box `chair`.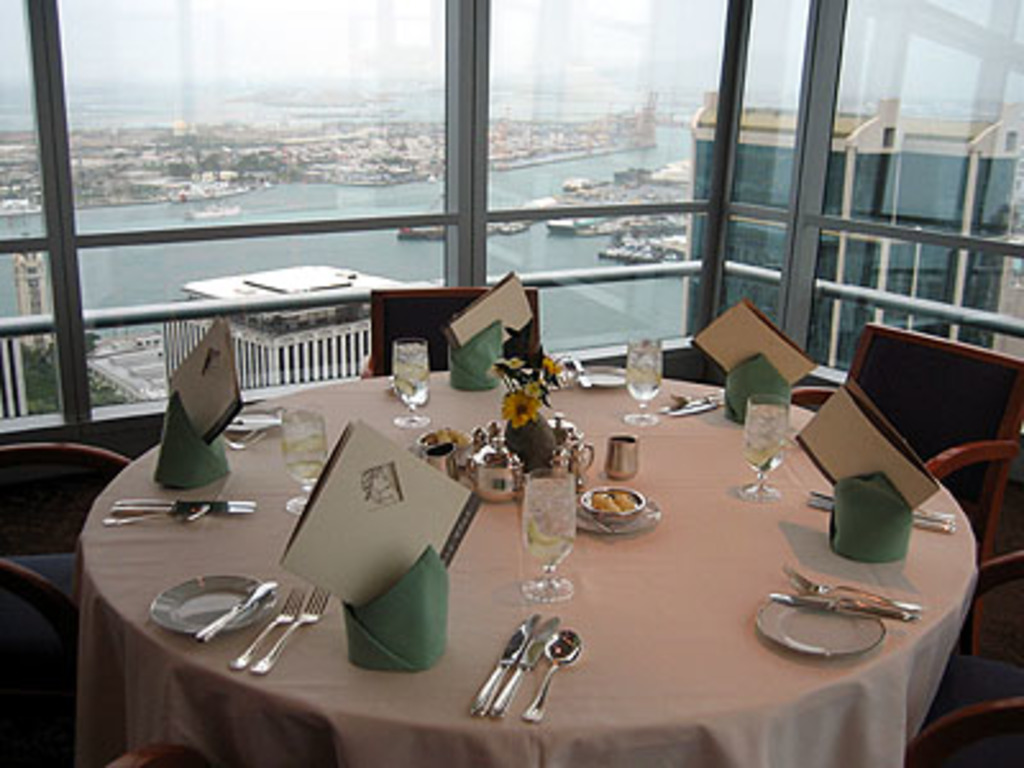
pyautogui.locateOnScreen(0, 440, 136, 765).
